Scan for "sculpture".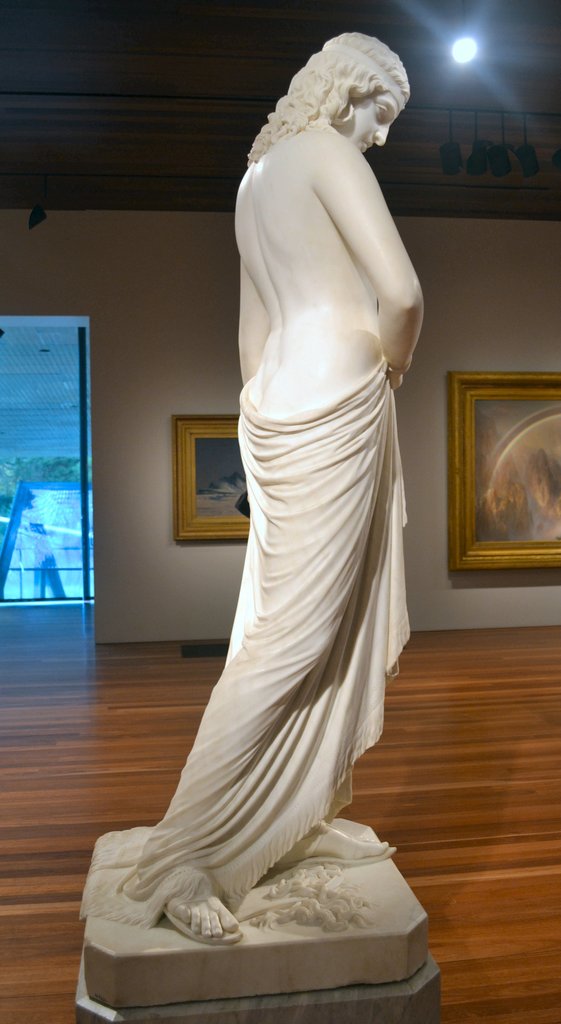
Scan result: detection(95, 24, 446, 999).
